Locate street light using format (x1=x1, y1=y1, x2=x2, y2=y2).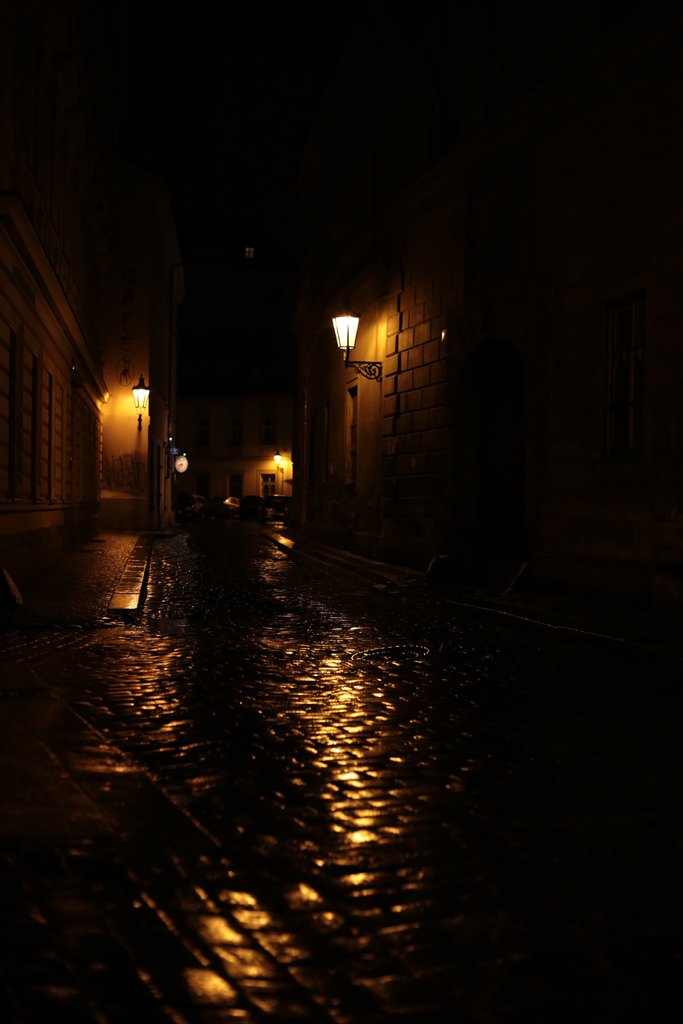
(x1=331, y1=307, x2=383, y2=382).
